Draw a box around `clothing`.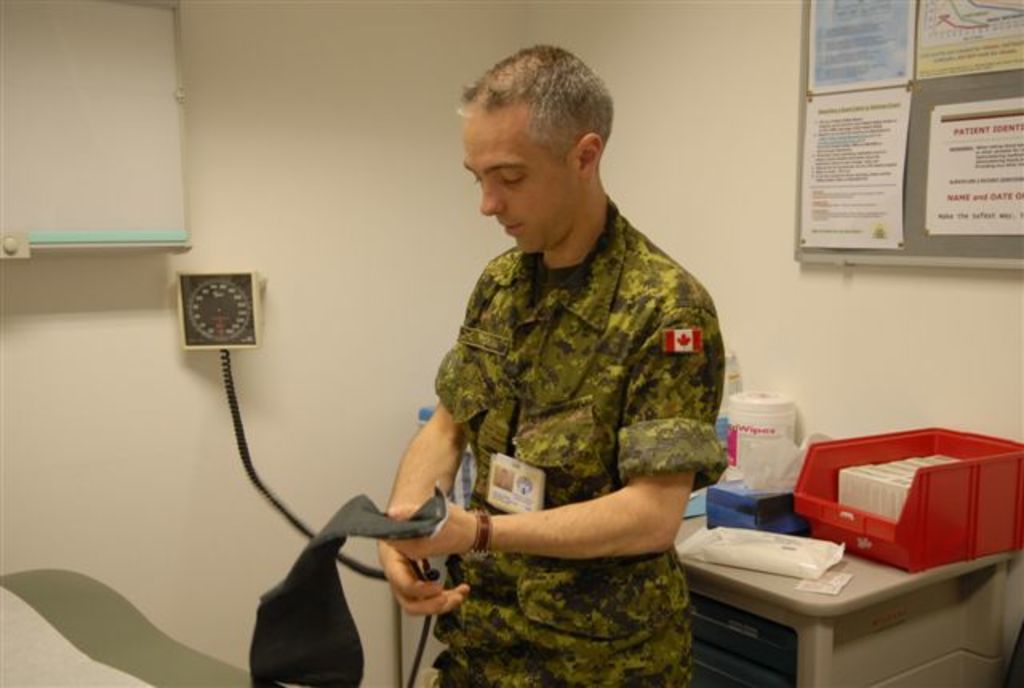
bbox=(419, 158, 722, 610).
